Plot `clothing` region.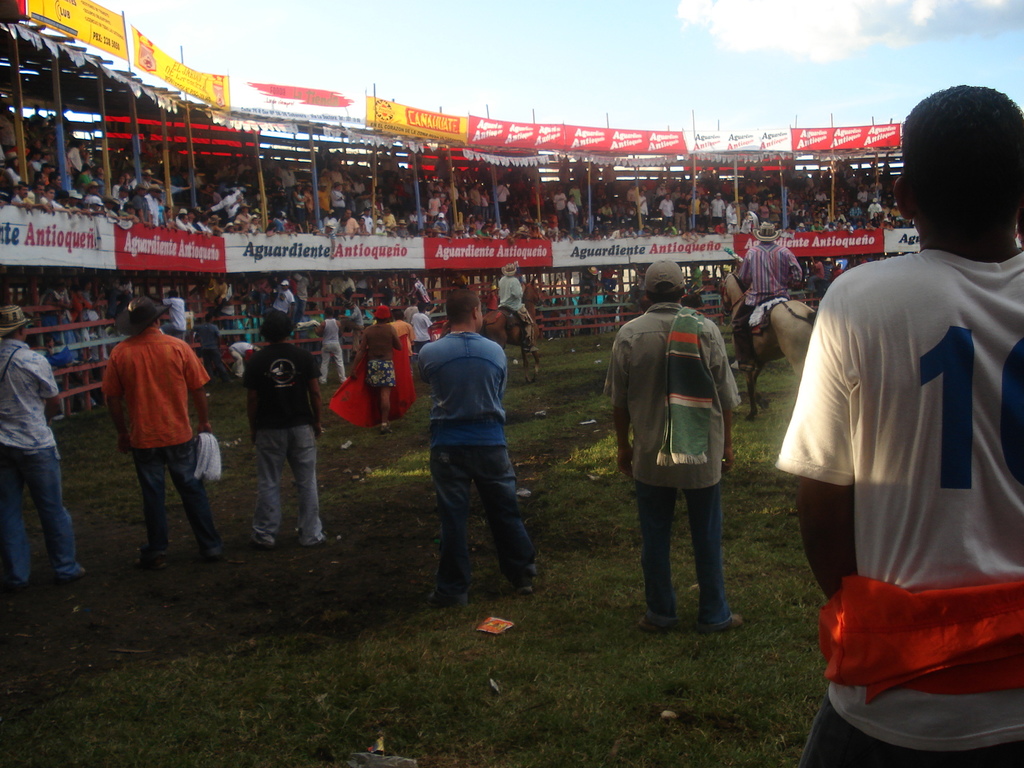
Plotted at <region>420, 331, 534, 596</region>.
